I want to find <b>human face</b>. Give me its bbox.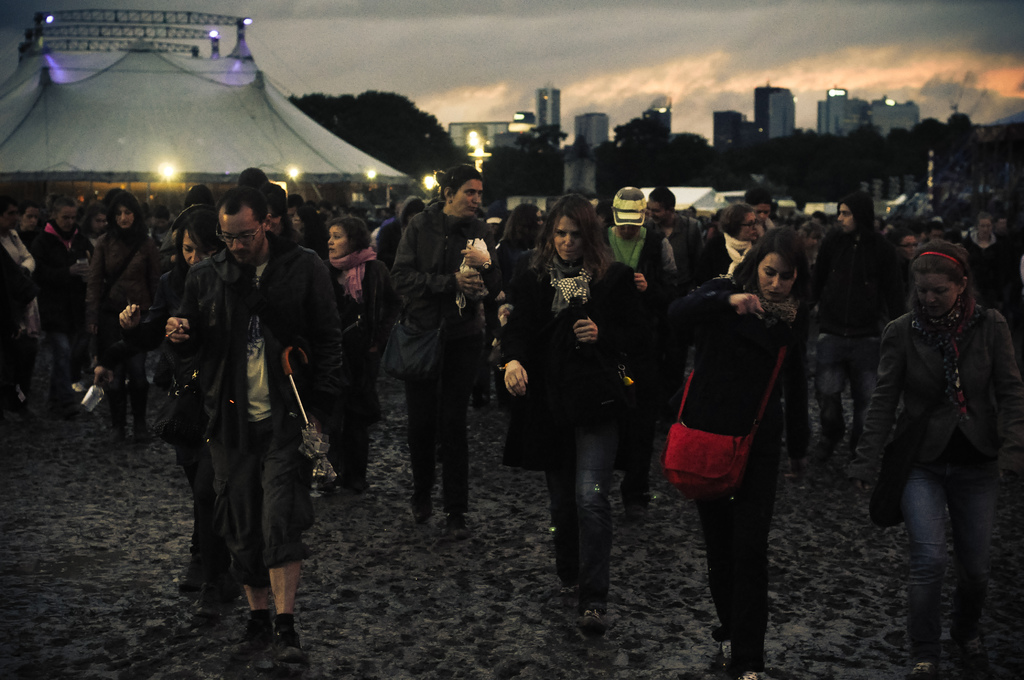
pyautogui.locateOnScreen(901, 234, 916, 255).
